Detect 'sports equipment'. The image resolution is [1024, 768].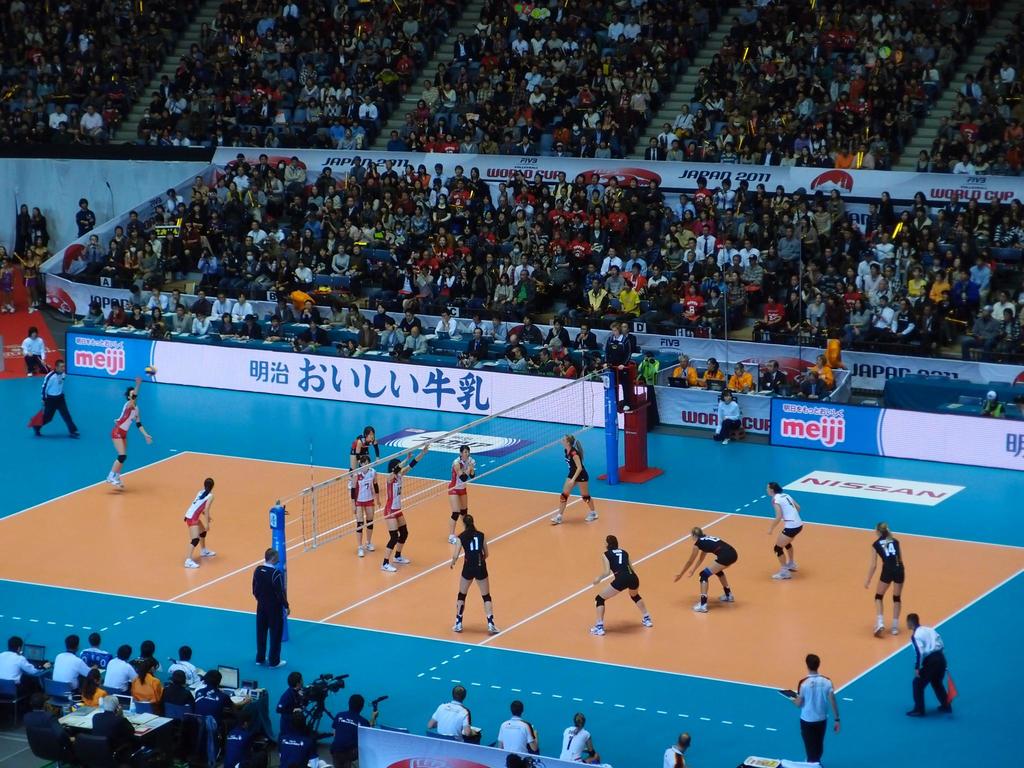
[113,451,124,467].
